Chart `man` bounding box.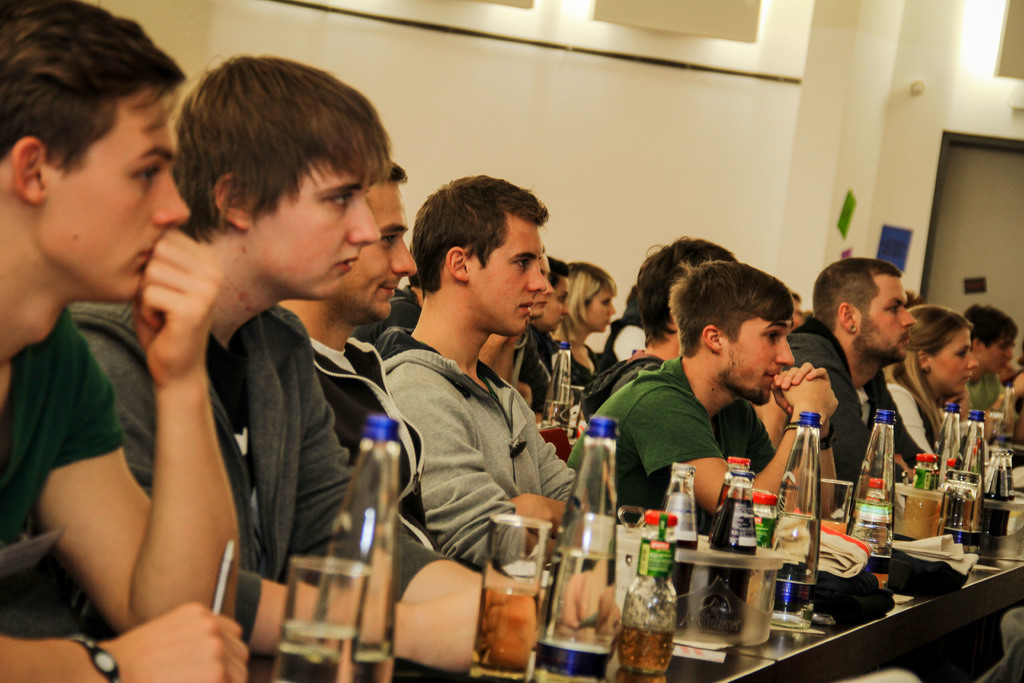
Charted: region(959, 308, 1020, 415).
